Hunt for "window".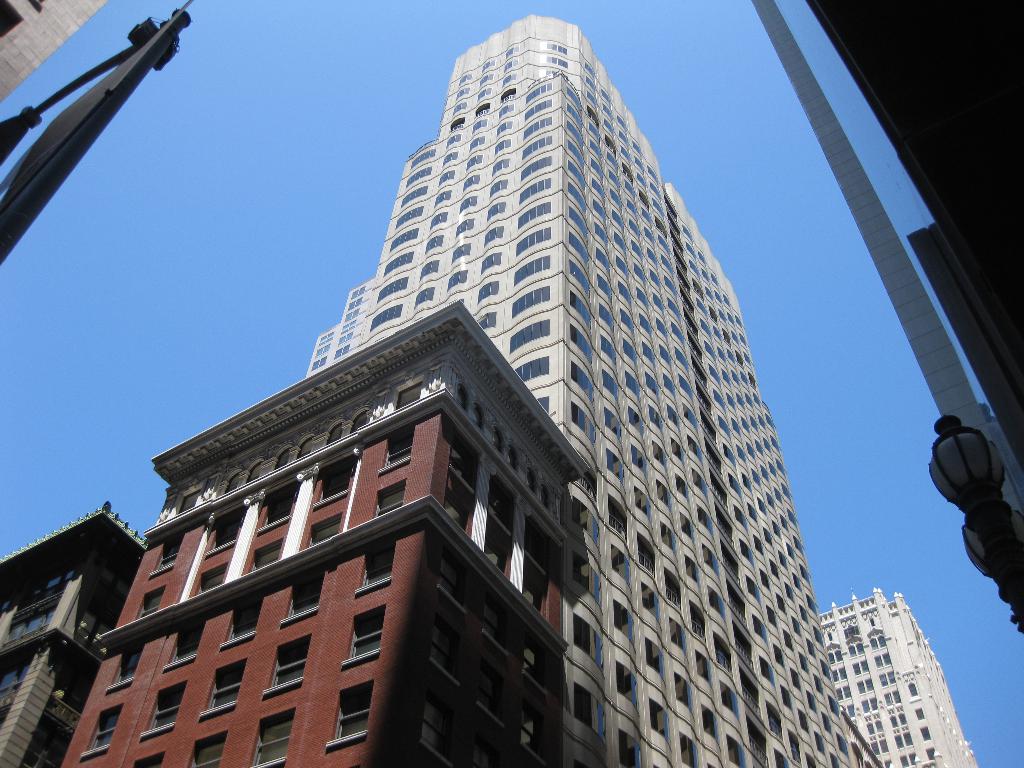
Hunted down at Rect(575, 465, 598, 498).
